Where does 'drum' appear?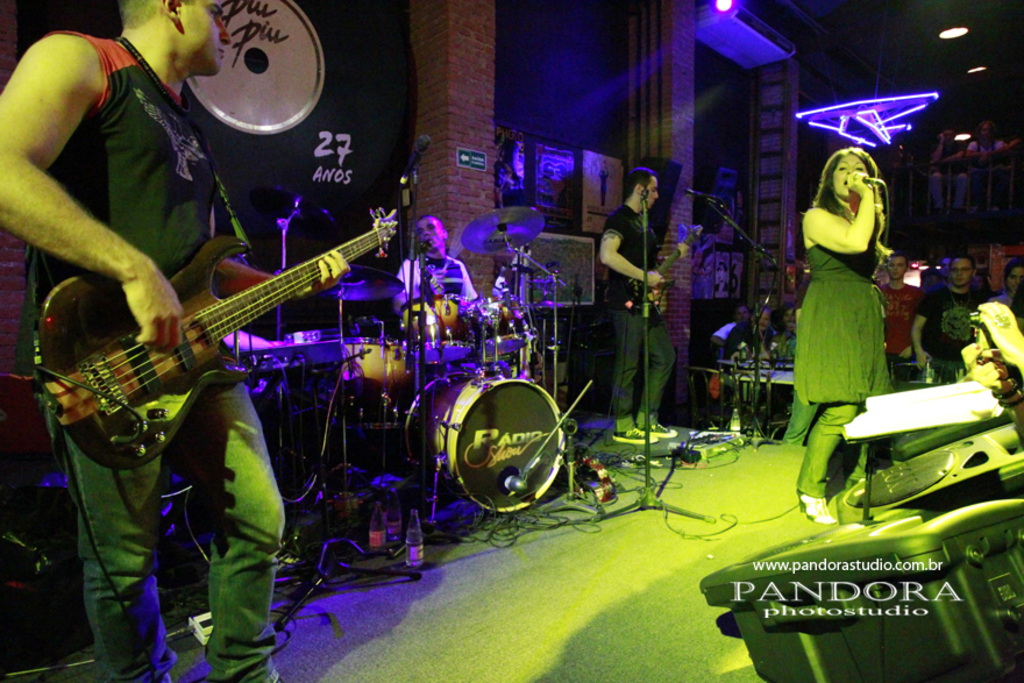
Appears at (left=330, top=341, right=411, bottom=432).
